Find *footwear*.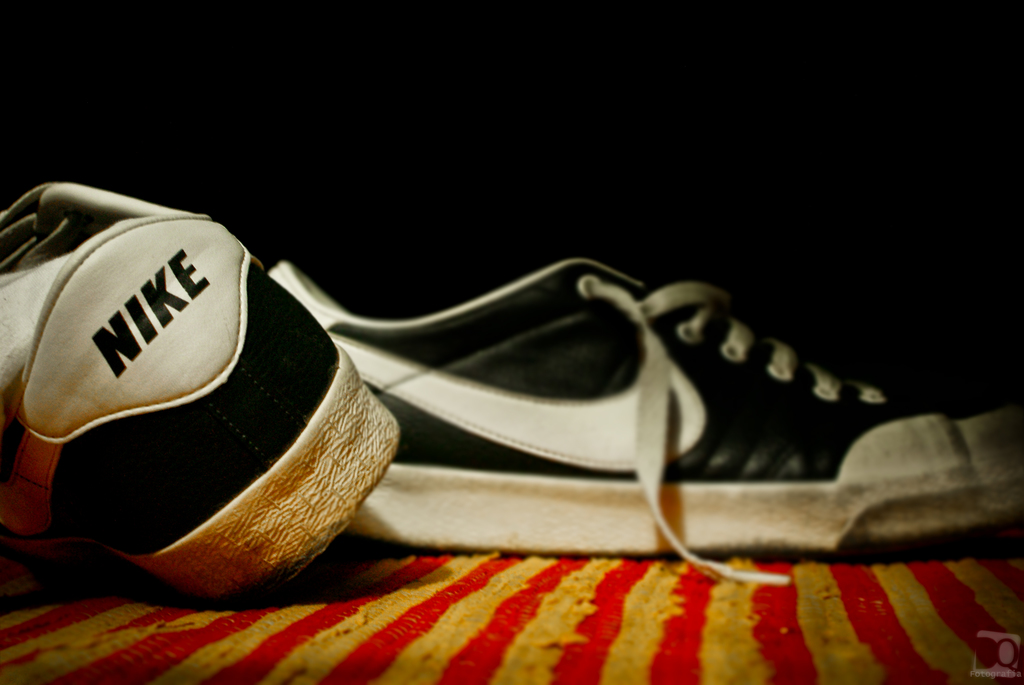
box(0, 186, 410, 602).
